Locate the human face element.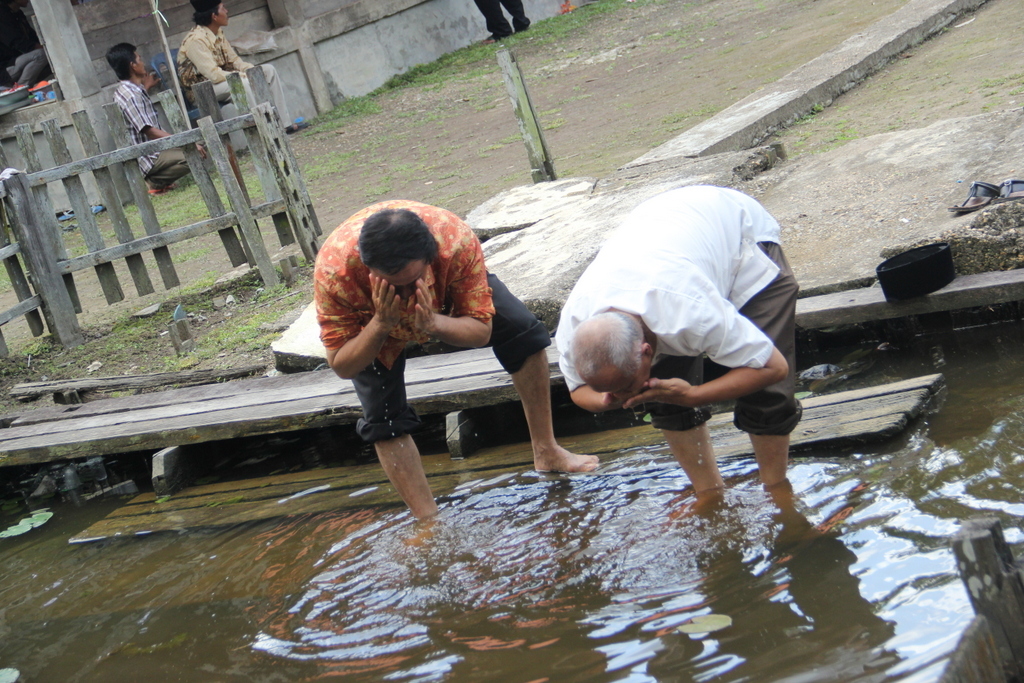
Element bbox: <box>134,51,144,77</box>.
